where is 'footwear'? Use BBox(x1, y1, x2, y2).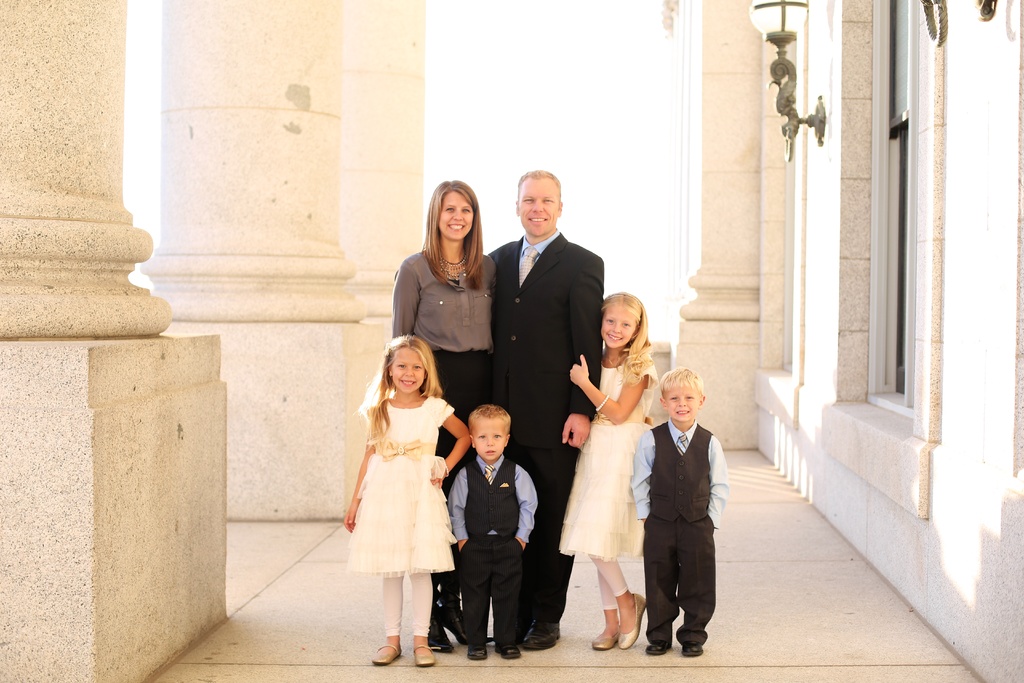
BBox(414, 643, 439, 667).
